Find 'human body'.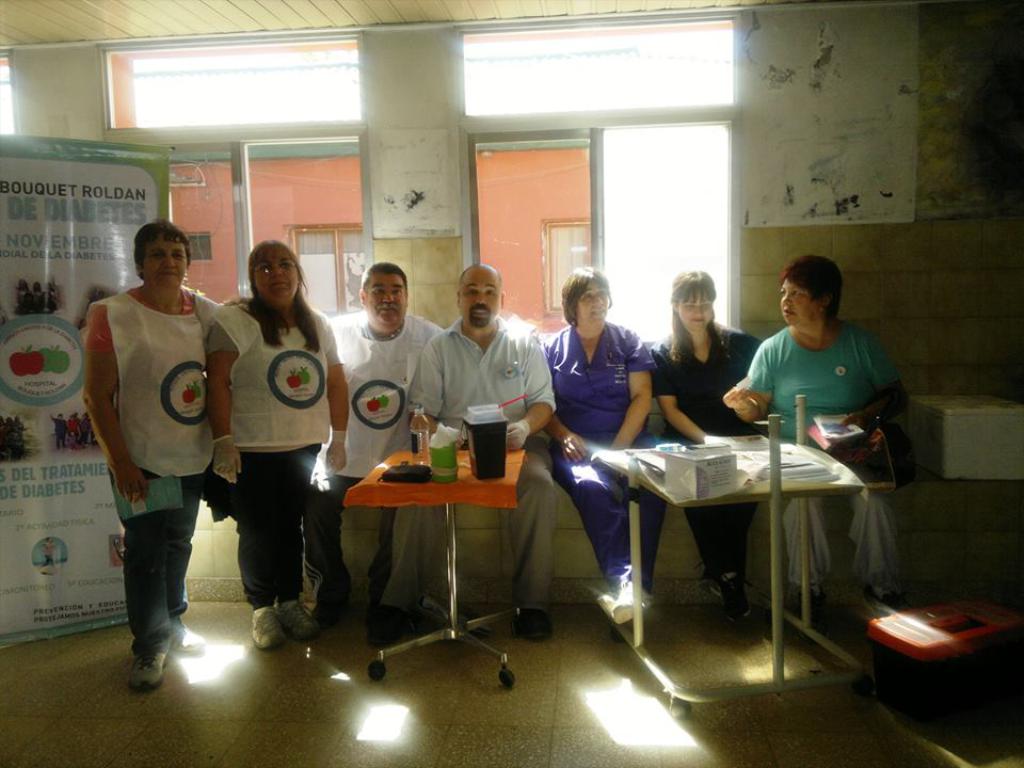
(726,325,909,613).
